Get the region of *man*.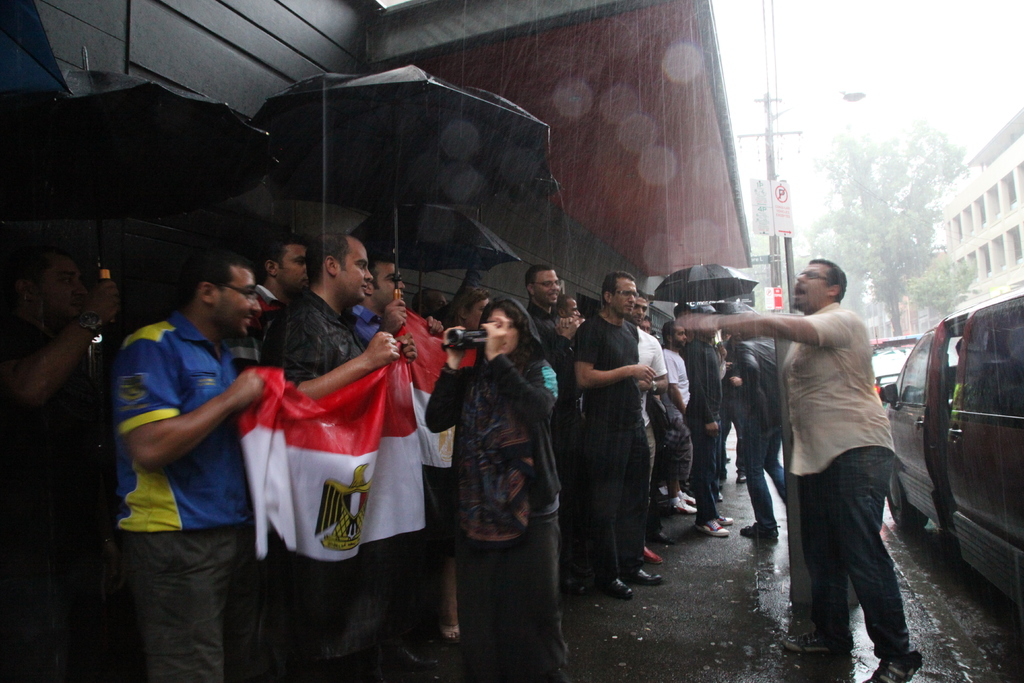
(260, 223, 304, 308).
